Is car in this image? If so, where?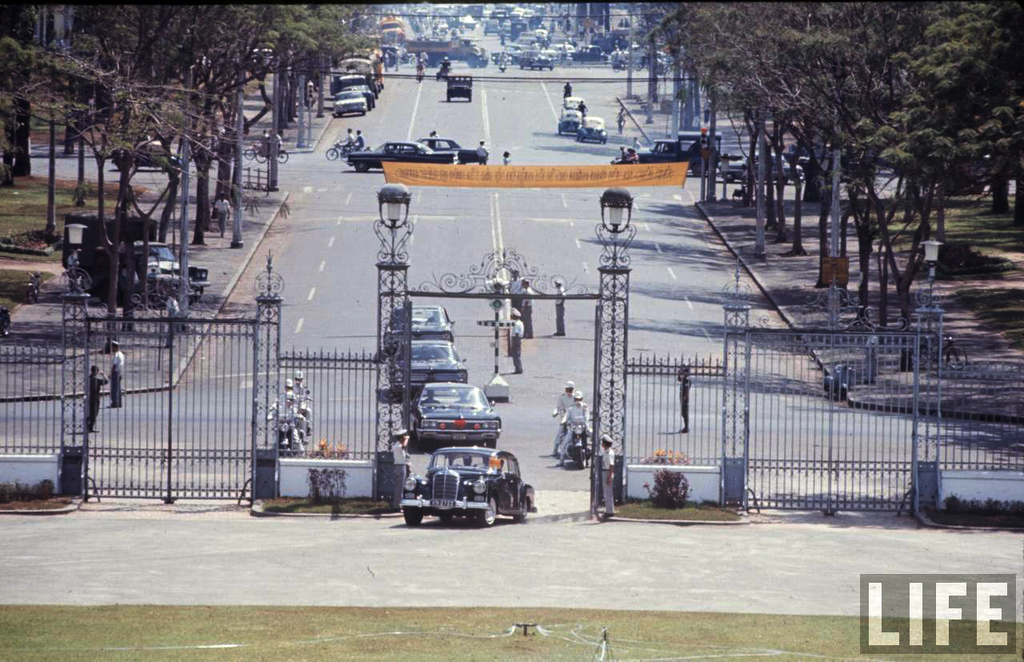
Yes, at [414,131,480,170].
